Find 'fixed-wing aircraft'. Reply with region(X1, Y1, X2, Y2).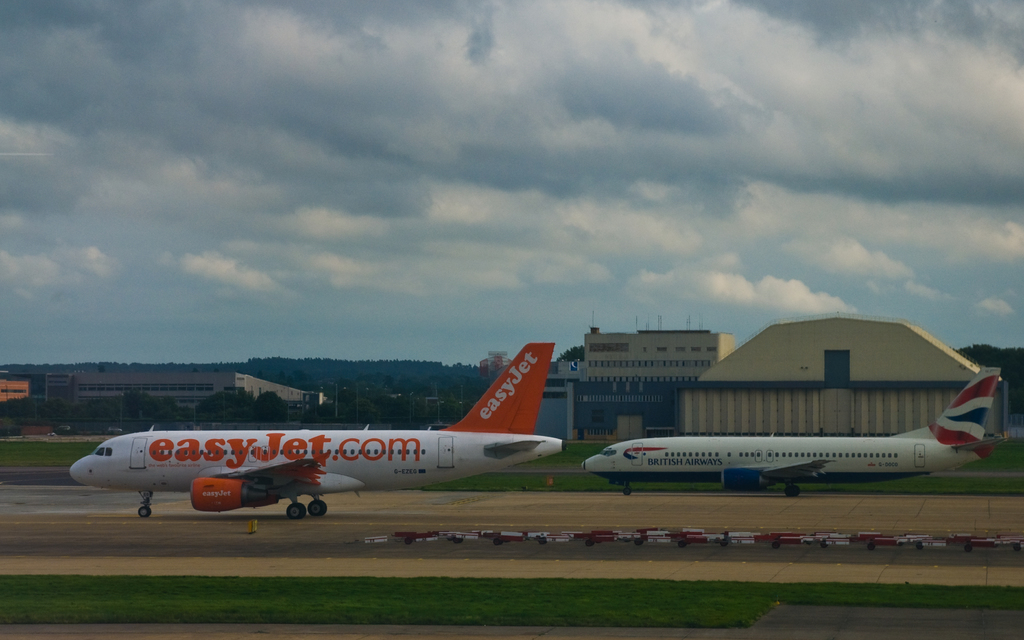
region(577, 362, 1004, 501).
